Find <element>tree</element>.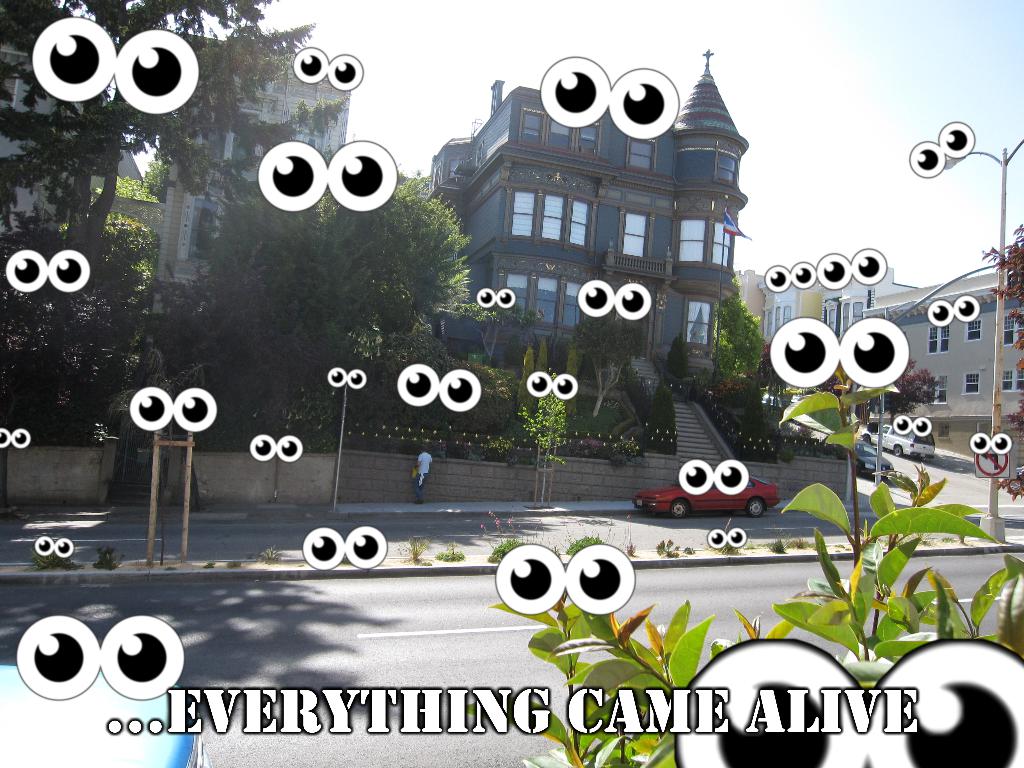
[569, 298, 654, 417].
